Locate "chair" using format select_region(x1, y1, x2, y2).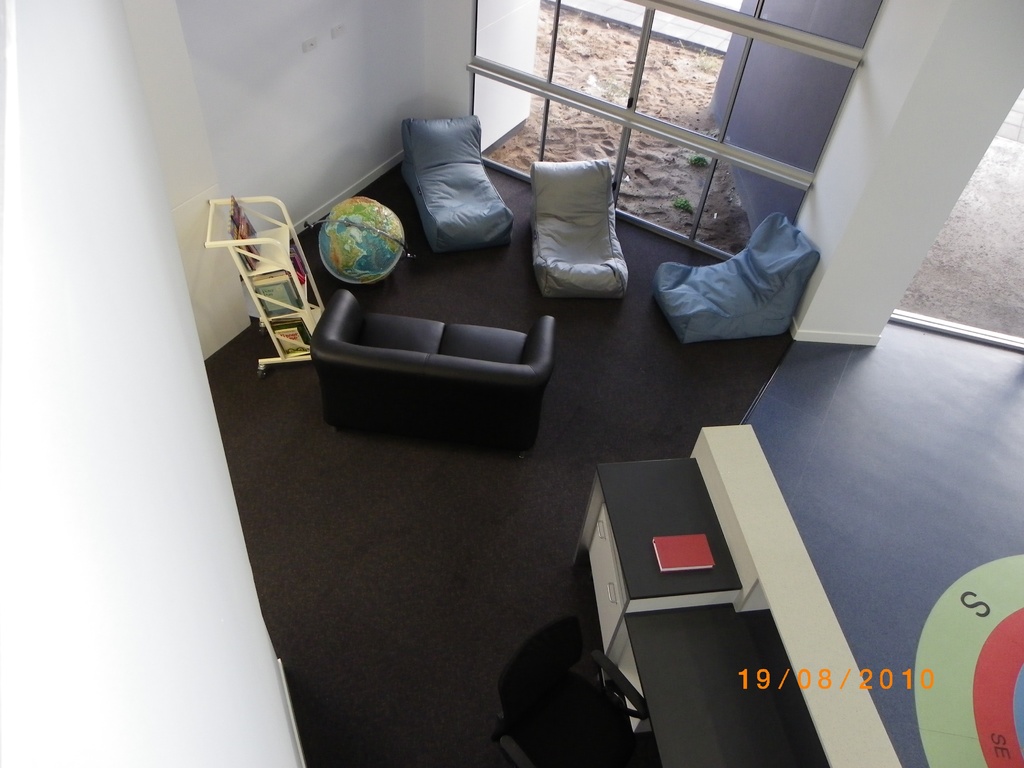
select_region(402, 118, 520, 254).
